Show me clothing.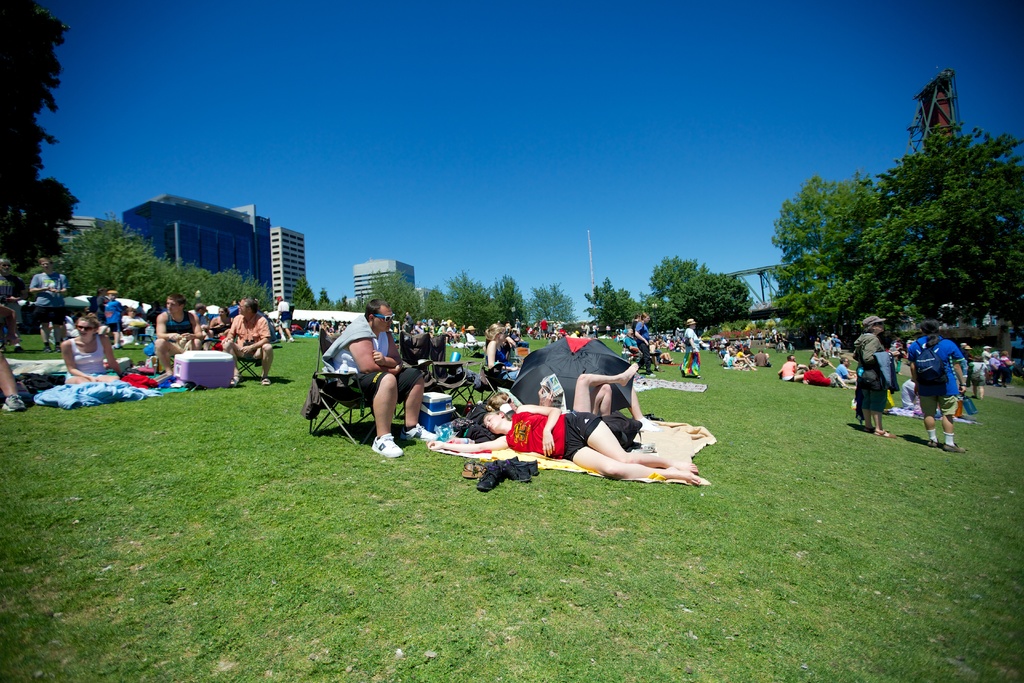
clothing is here: Rect(506, 390, 589, 478).
